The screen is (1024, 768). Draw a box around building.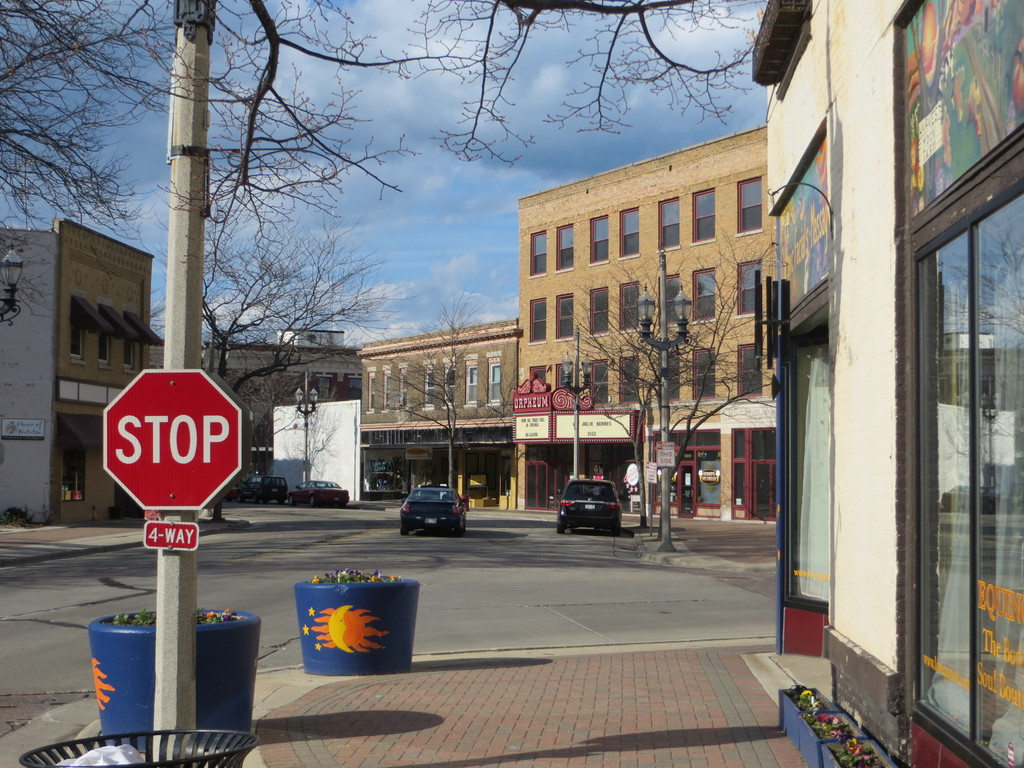
left=517, top=127, right=776, bottom=516.
